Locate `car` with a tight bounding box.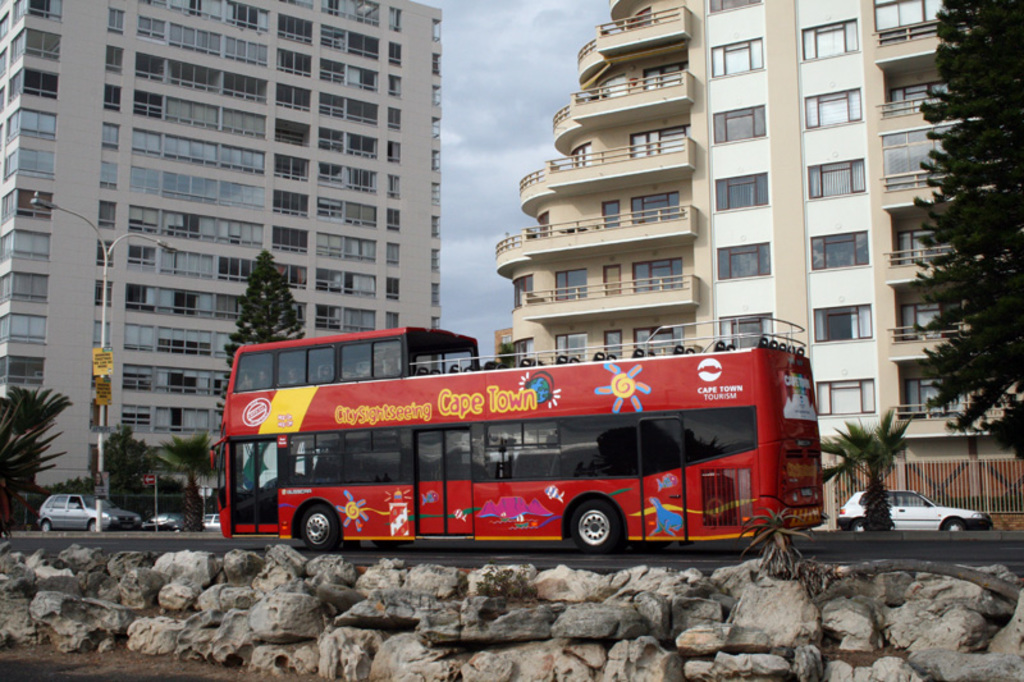
146/509/187/536.
